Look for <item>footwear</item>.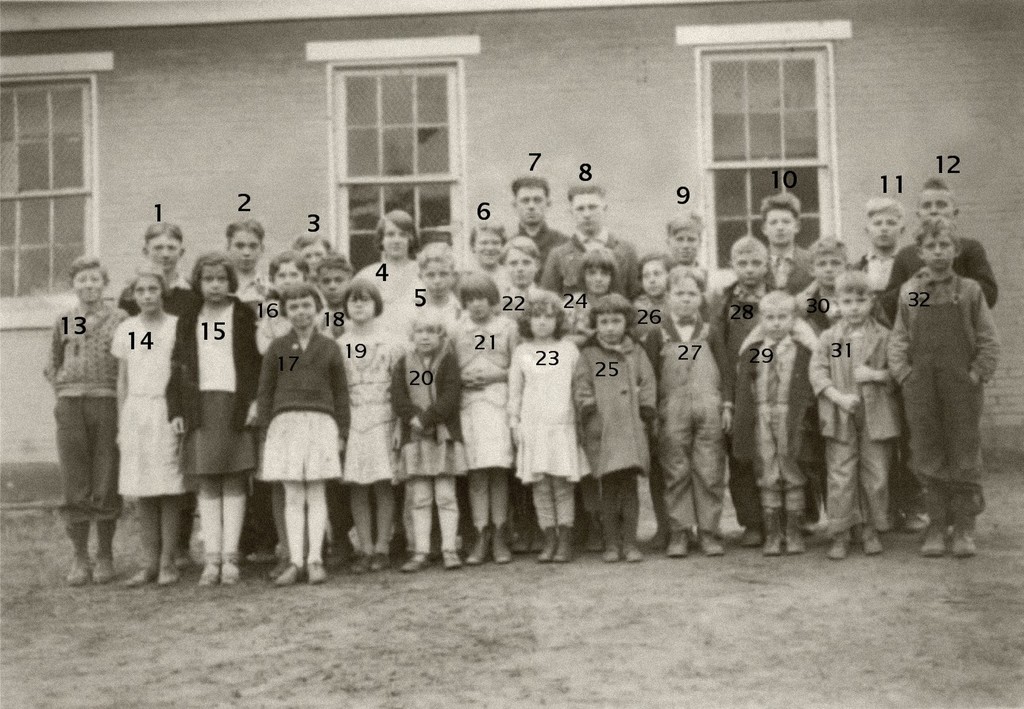
Found: box(582, 514, 597, 547).
